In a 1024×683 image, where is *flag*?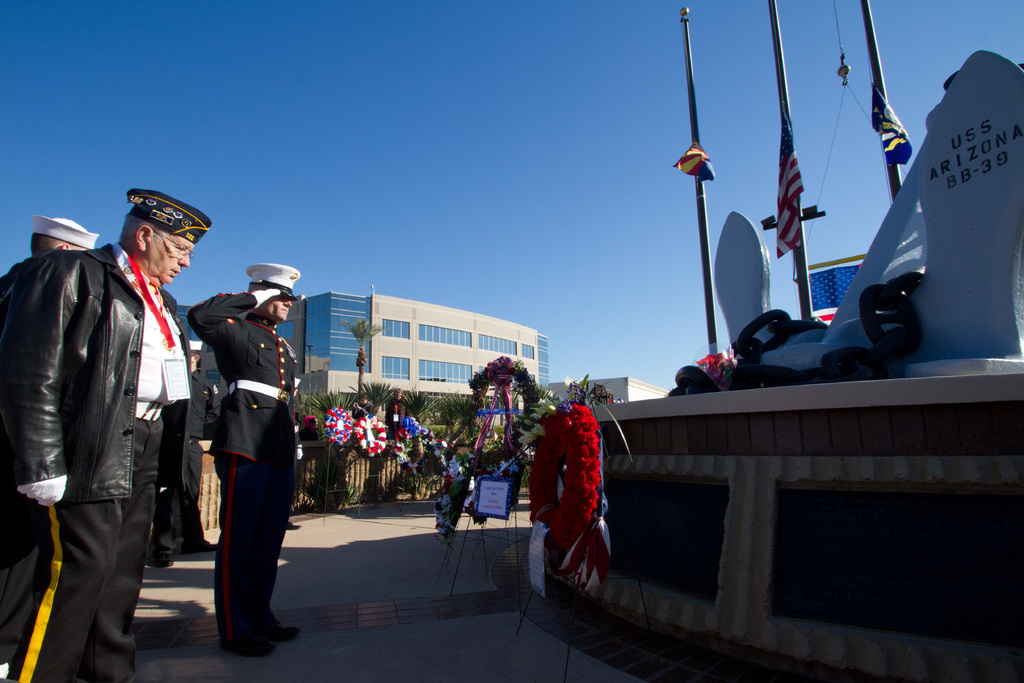
[x1=402, y1=415, x2=438, y2=438].
